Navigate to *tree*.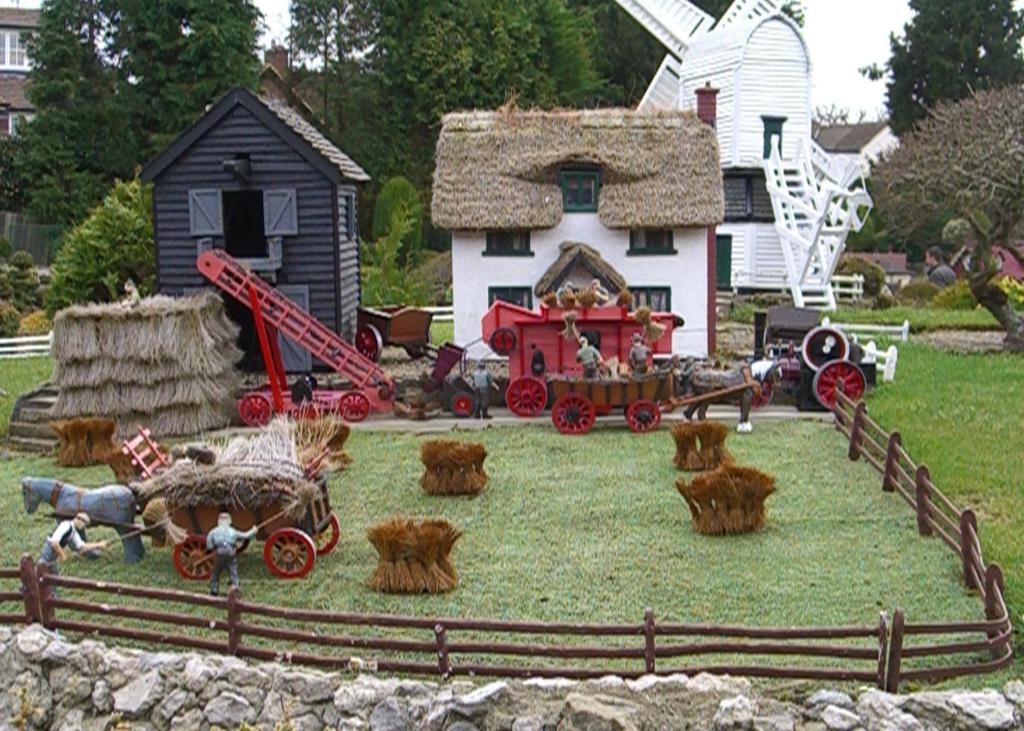
Navigation target: {"left": 866, "top": 77, "right": 1023, "bottom": 251}.
